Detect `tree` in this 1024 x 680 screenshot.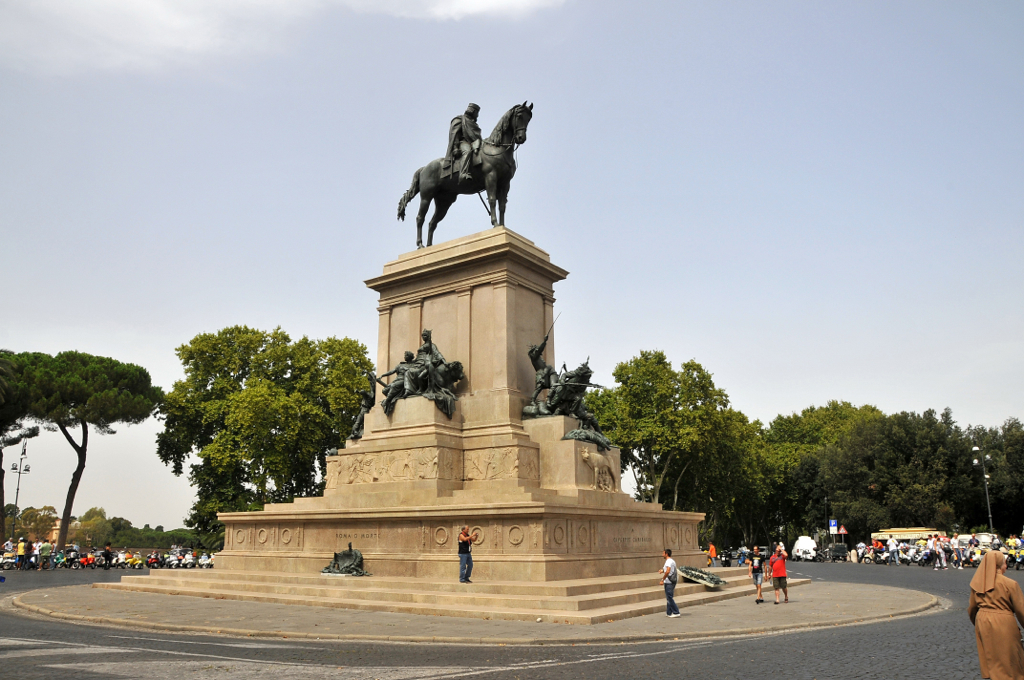
Detection: (755, 407, 880, 545).
